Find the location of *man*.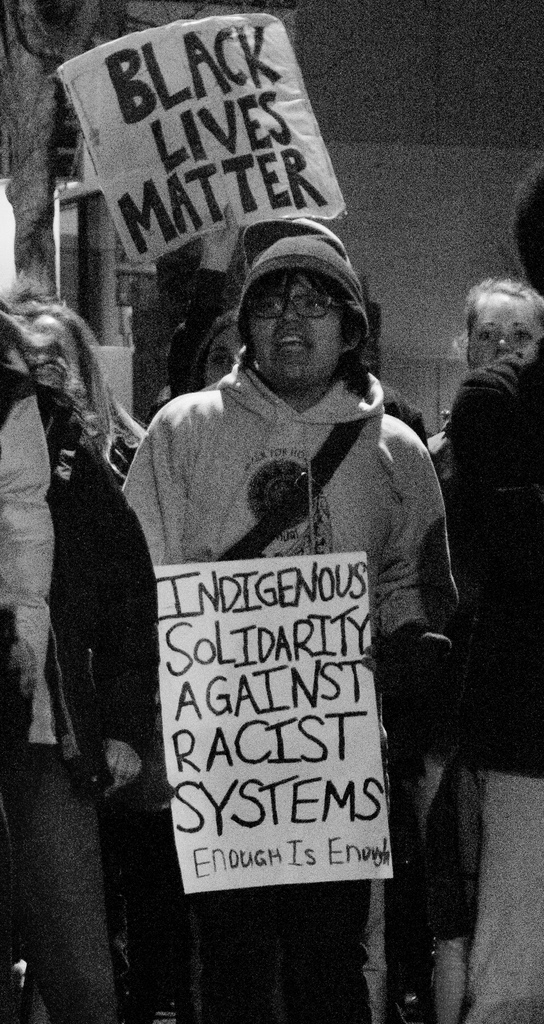
Location: (x1=105, y1=175, x2=465, y2=941).
